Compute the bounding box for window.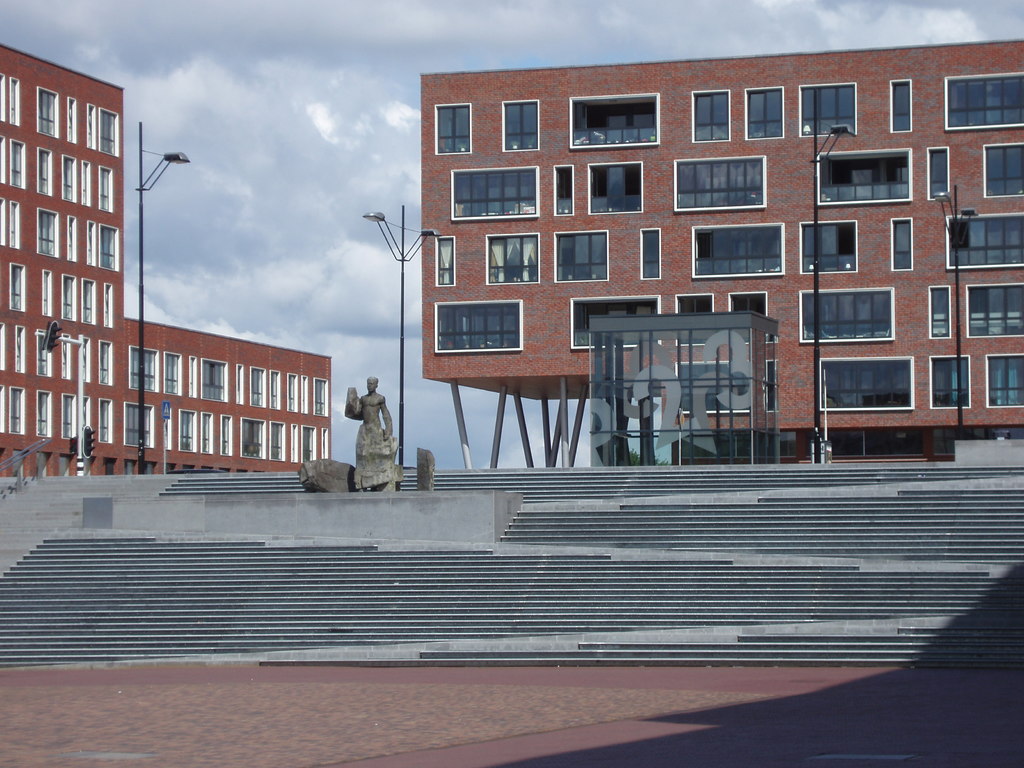
{"x1": 985, "y1": 355, "x2": 1023, "y2": 413}.
